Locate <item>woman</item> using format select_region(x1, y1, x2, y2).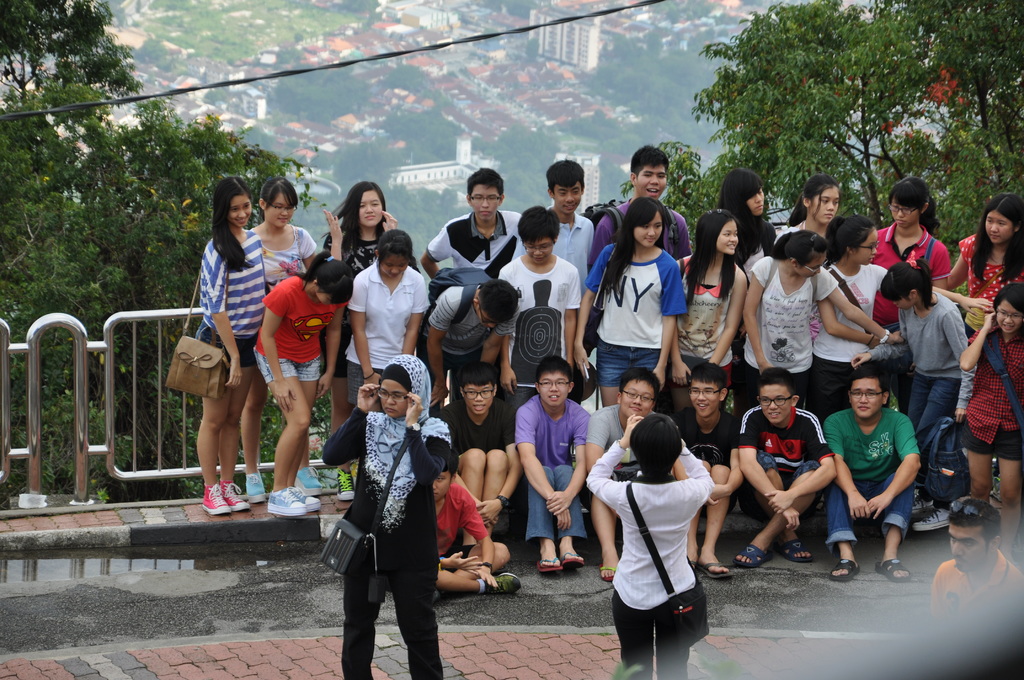
select_region(603, 384, 728, 676).
